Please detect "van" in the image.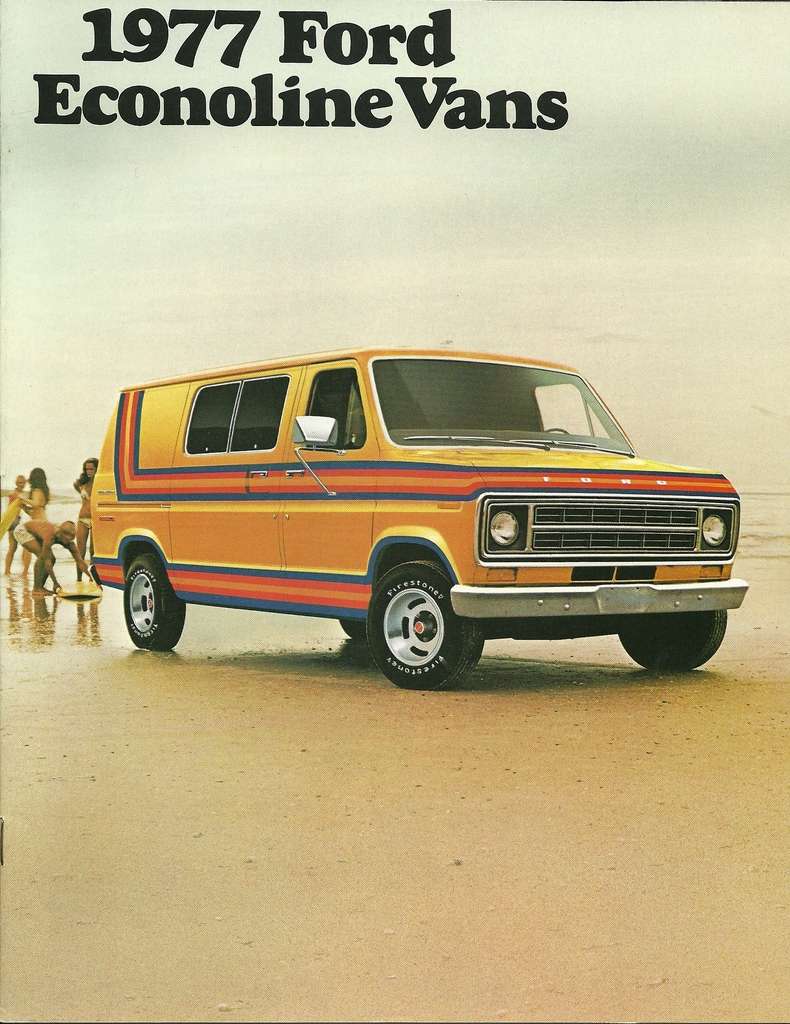
box=[84, 342, 750, 691].
